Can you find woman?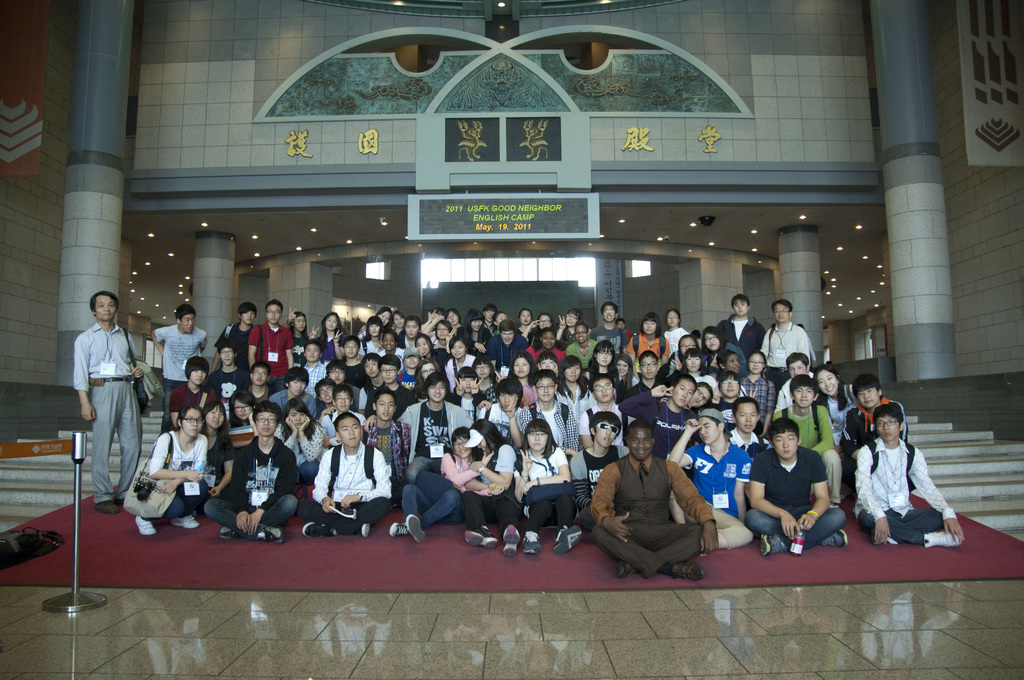
Yes, bounding box: (701, 327, 727, 369).
